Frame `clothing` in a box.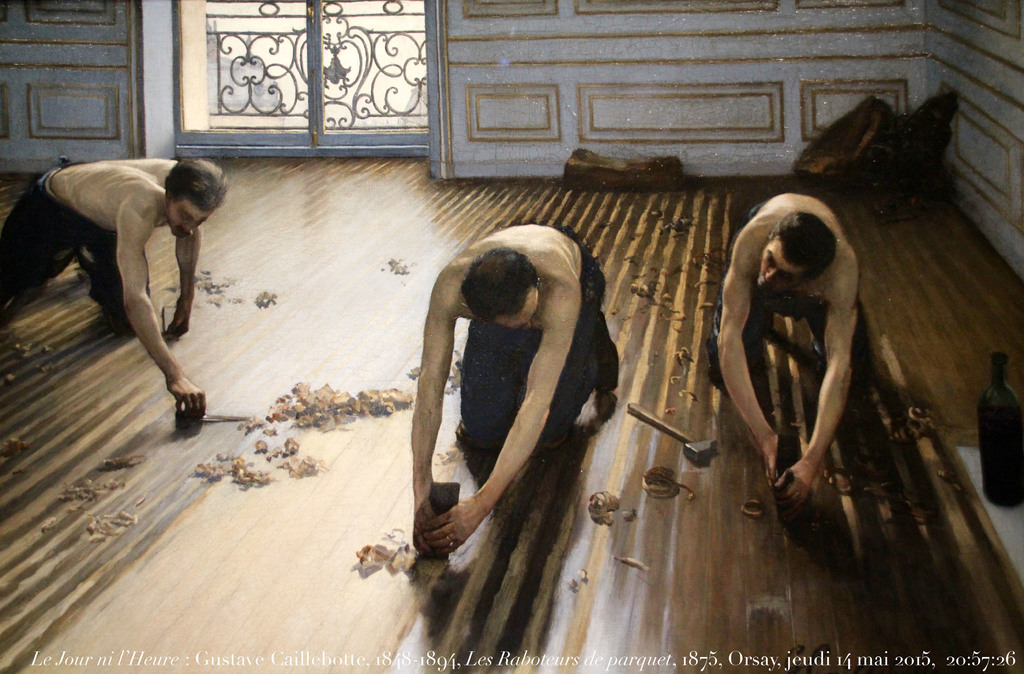
(684,289,861,400).
